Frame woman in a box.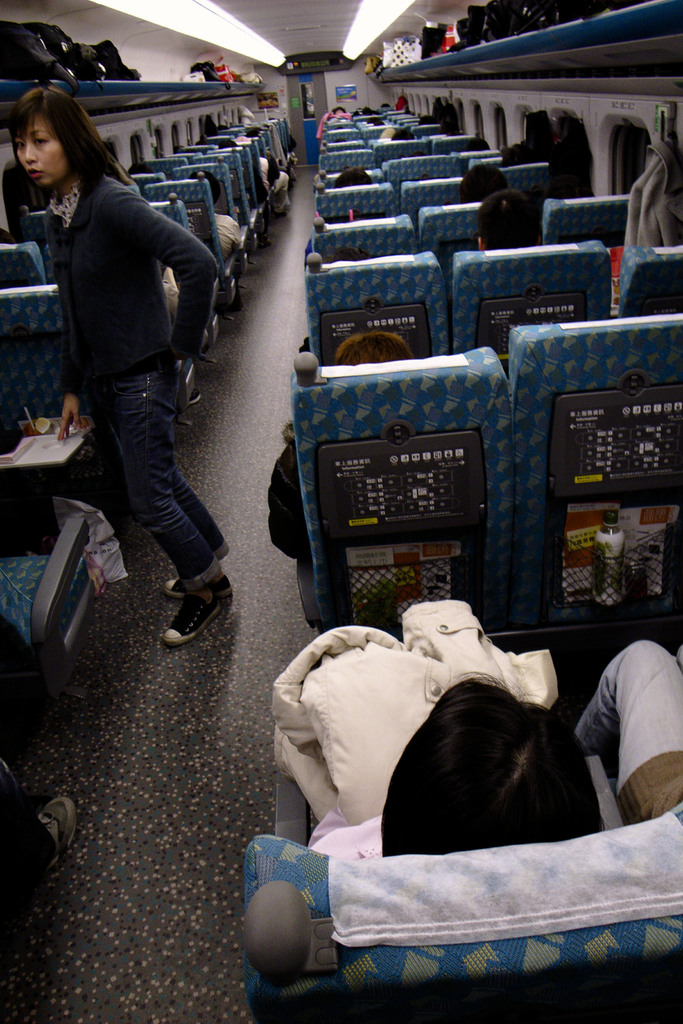
BBox(15, 76, 233, 647).
